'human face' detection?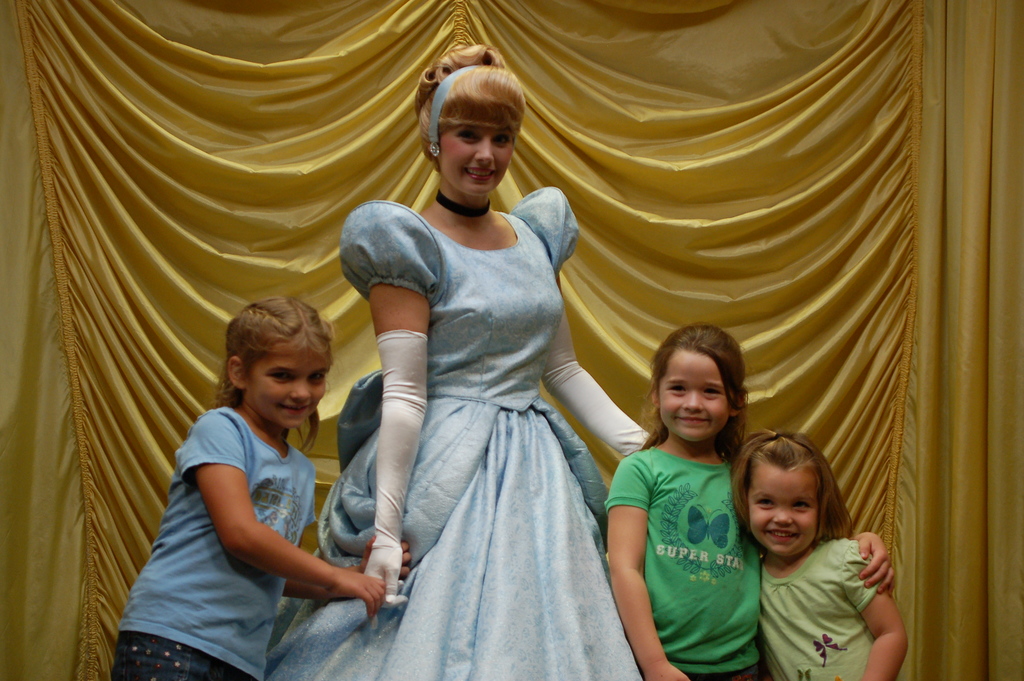
246:339:335:427
